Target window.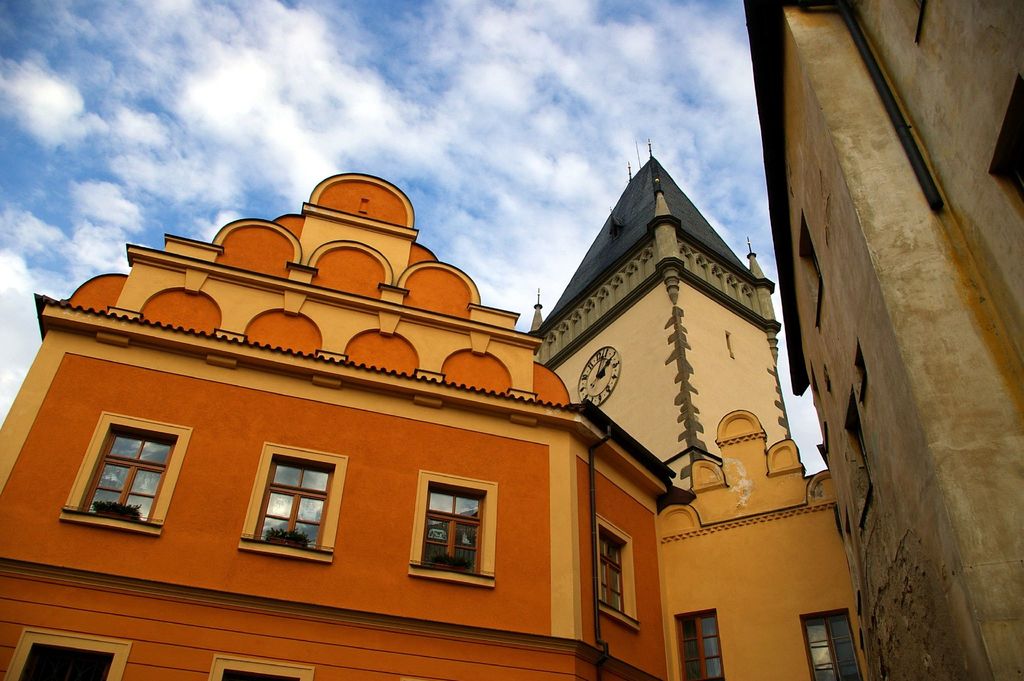
Target region: box=[423, 484, 483, 571].
